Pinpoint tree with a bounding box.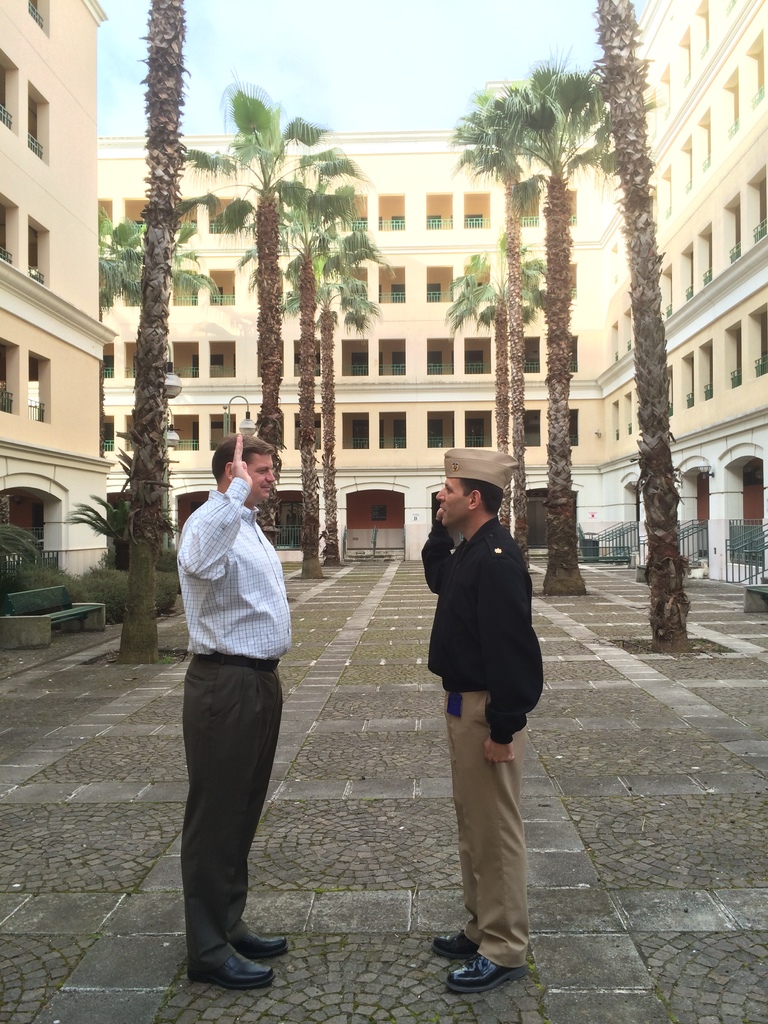
450/49/616/599.
